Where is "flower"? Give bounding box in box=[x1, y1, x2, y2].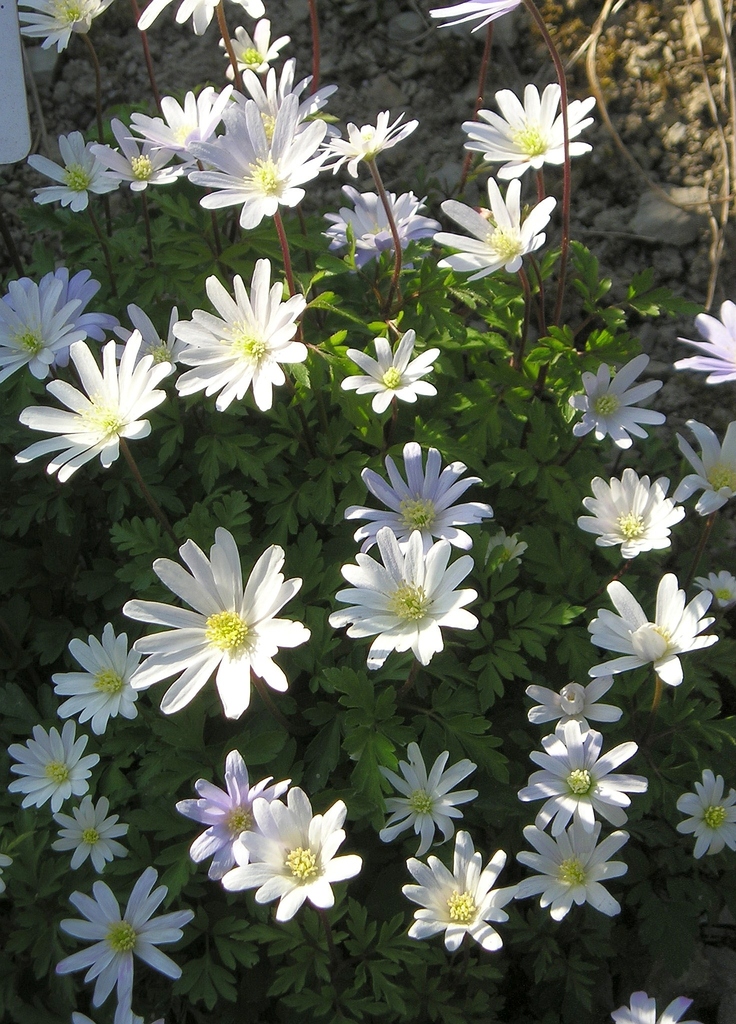
box=[5, 717, 98, 812].
